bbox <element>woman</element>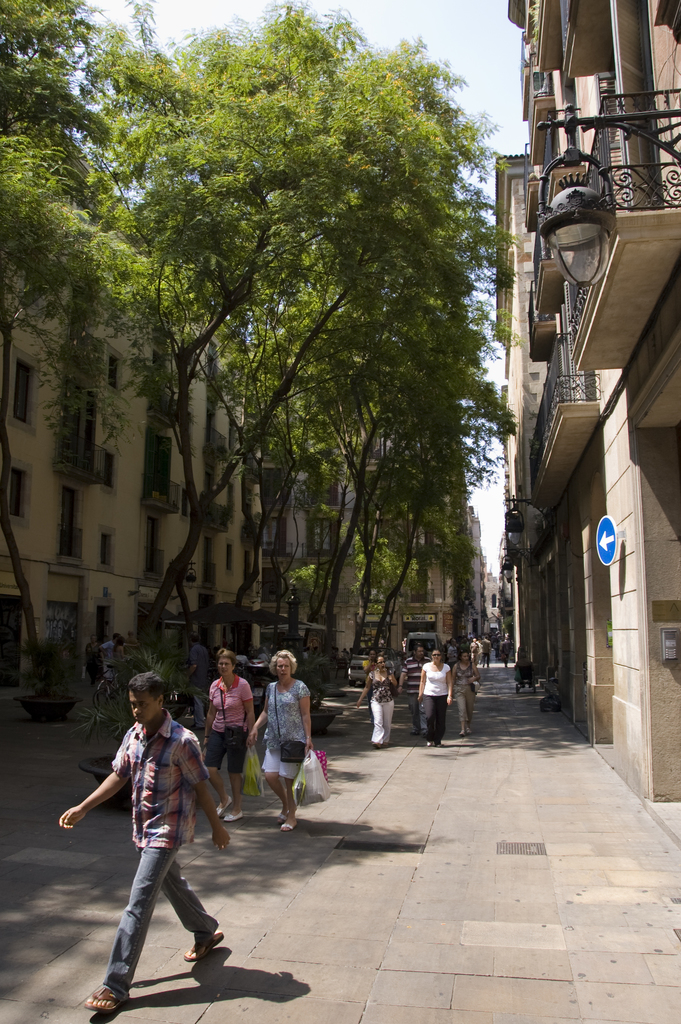
bbox=(244, 663, 316, 851)
